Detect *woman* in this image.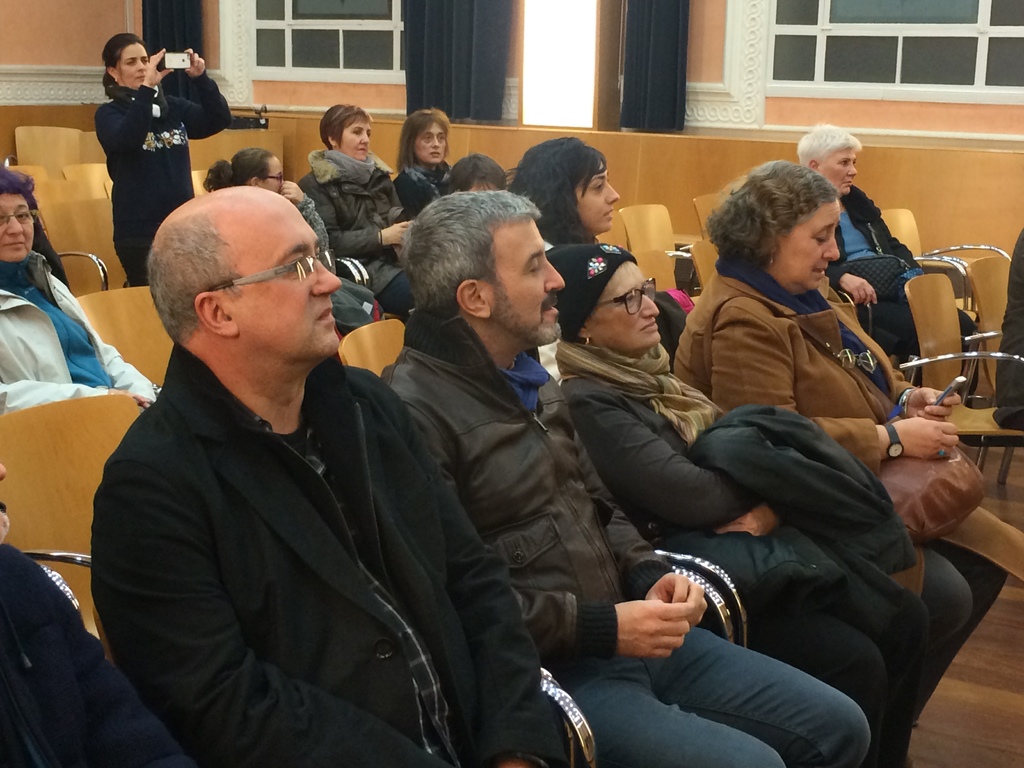
Detection: BBox(510, 134, 645, 337).
